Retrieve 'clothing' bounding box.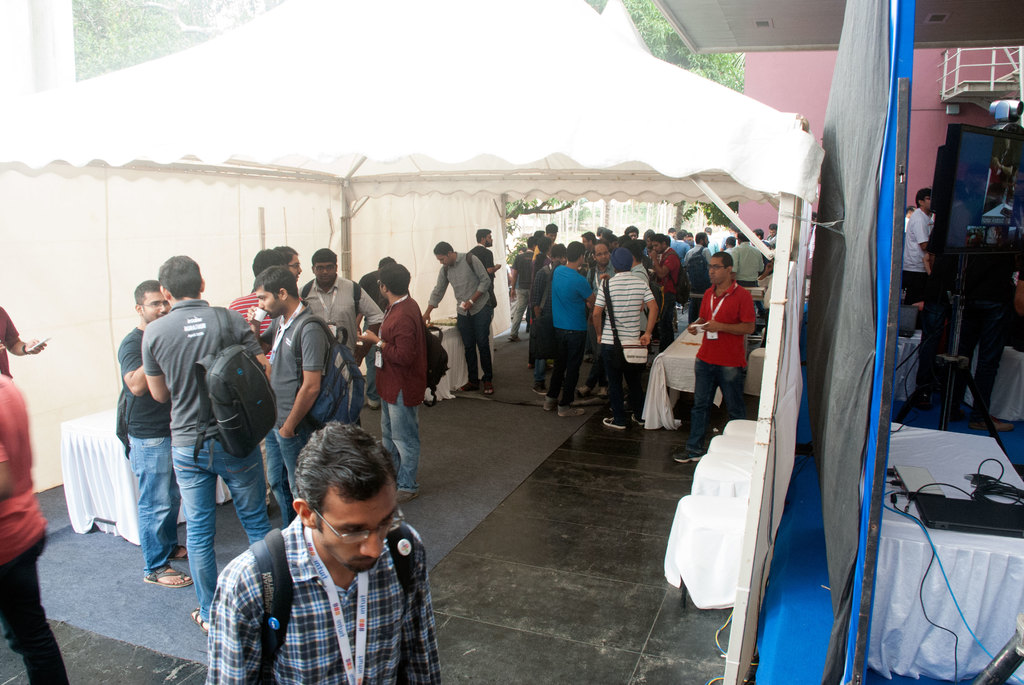
Bounding box: [0, 368, 68, 684].
